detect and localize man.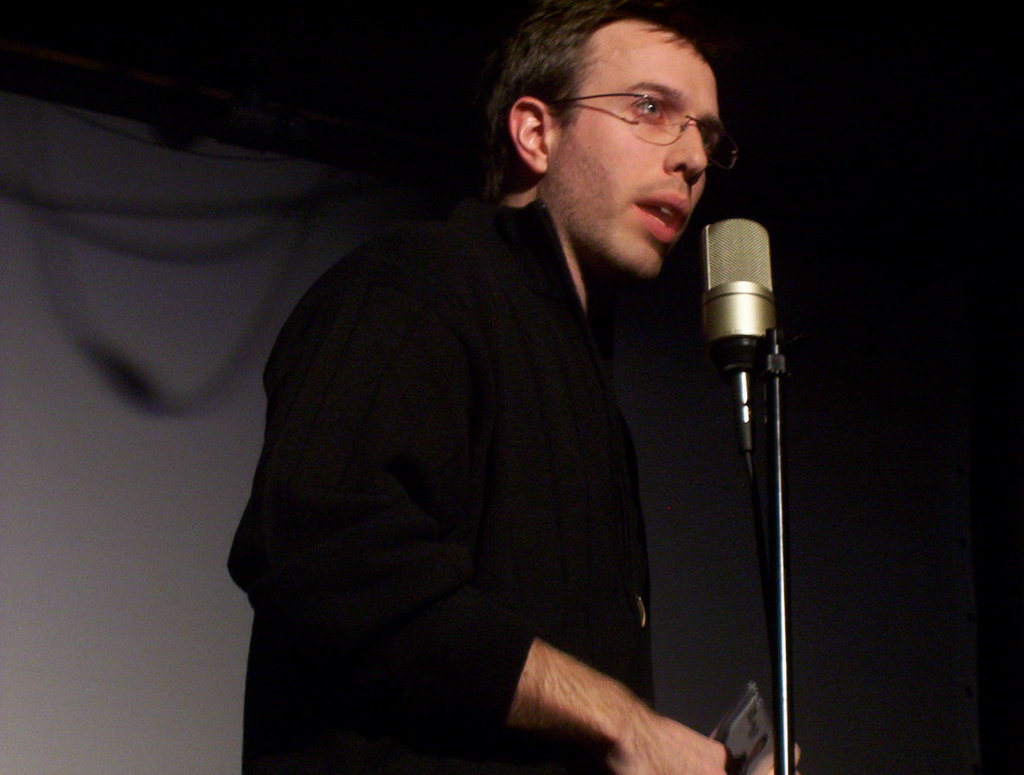
Localized at [left=272, top=23, right=787, bottom=726].
